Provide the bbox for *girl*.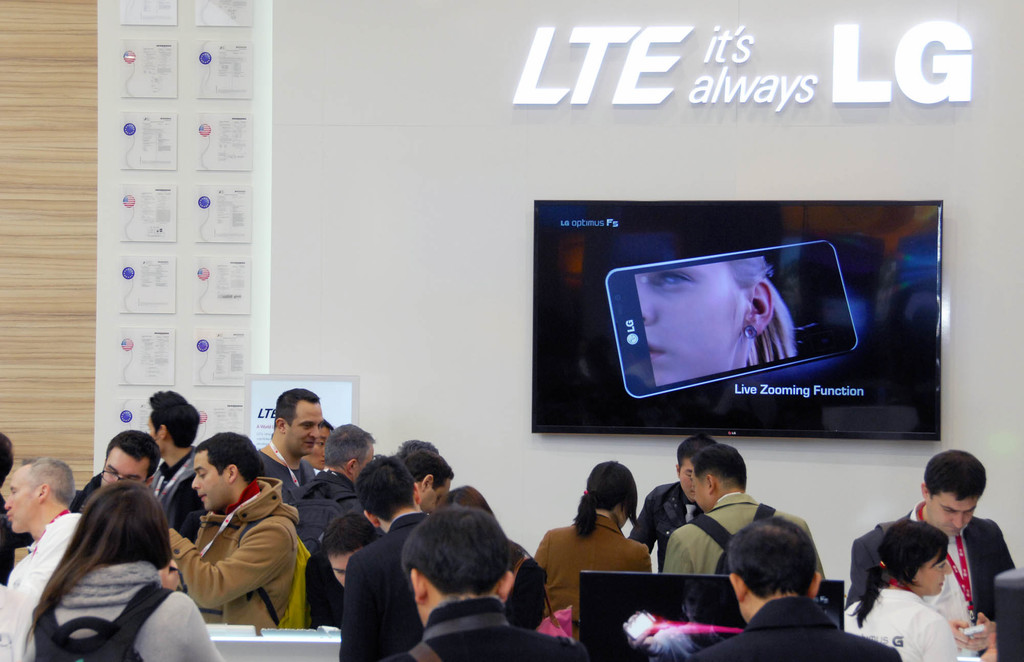
536/463/653/618.
